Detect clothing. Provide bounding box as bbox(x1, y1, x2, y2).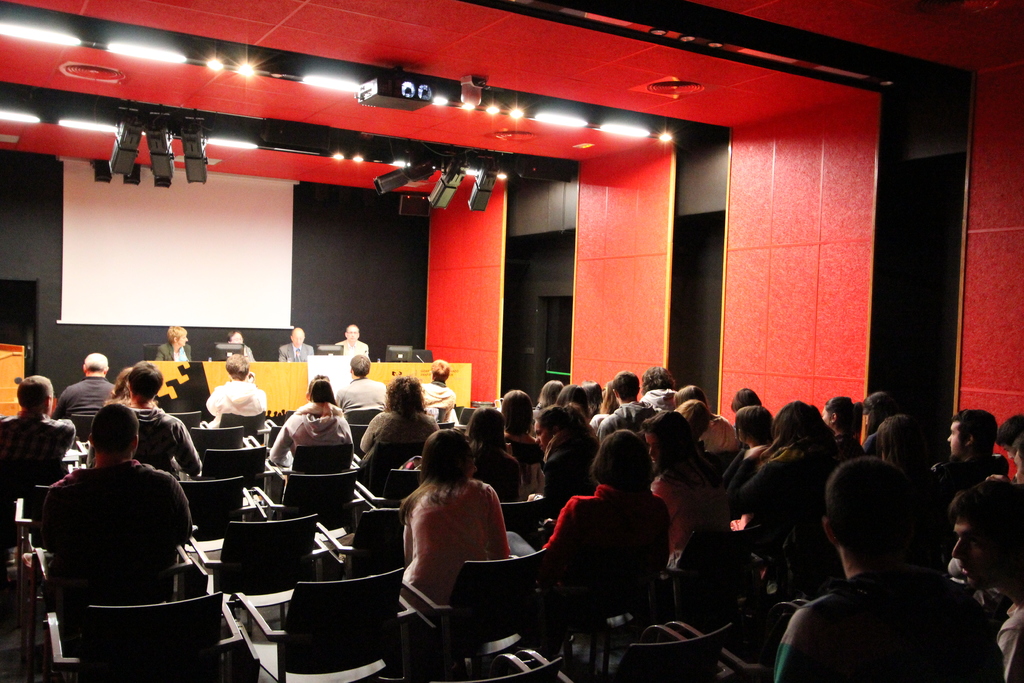
bbox(184, 375, 276, 449).
